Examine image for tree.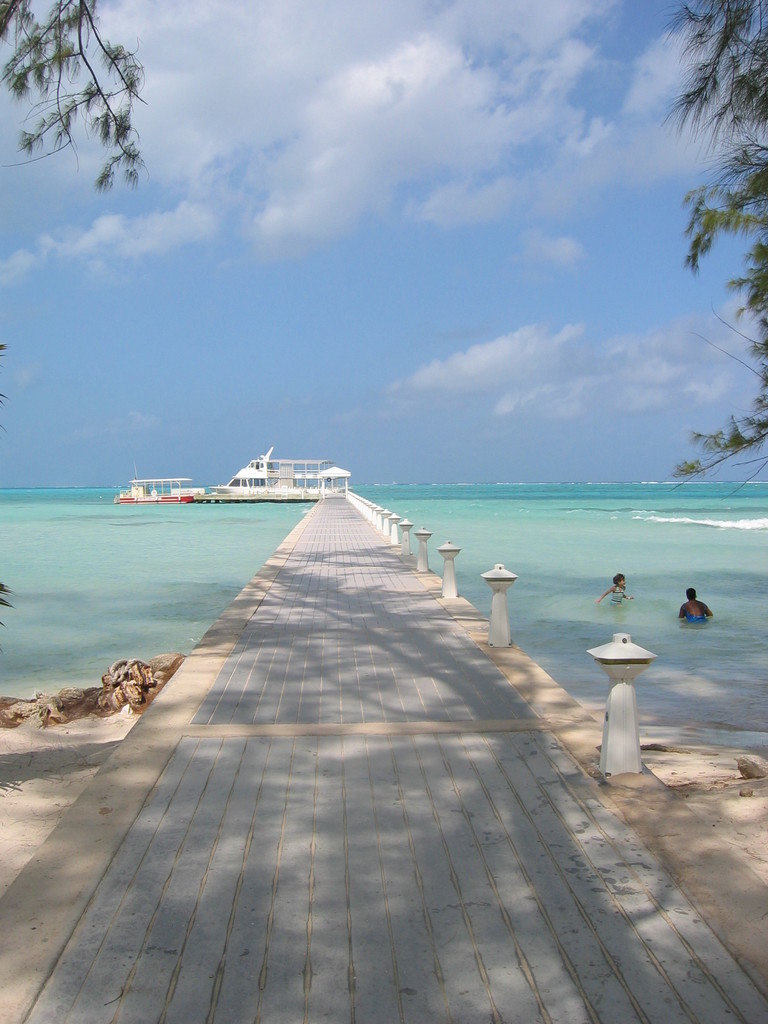
Examination result: locate(653, 0, 767, 492).
